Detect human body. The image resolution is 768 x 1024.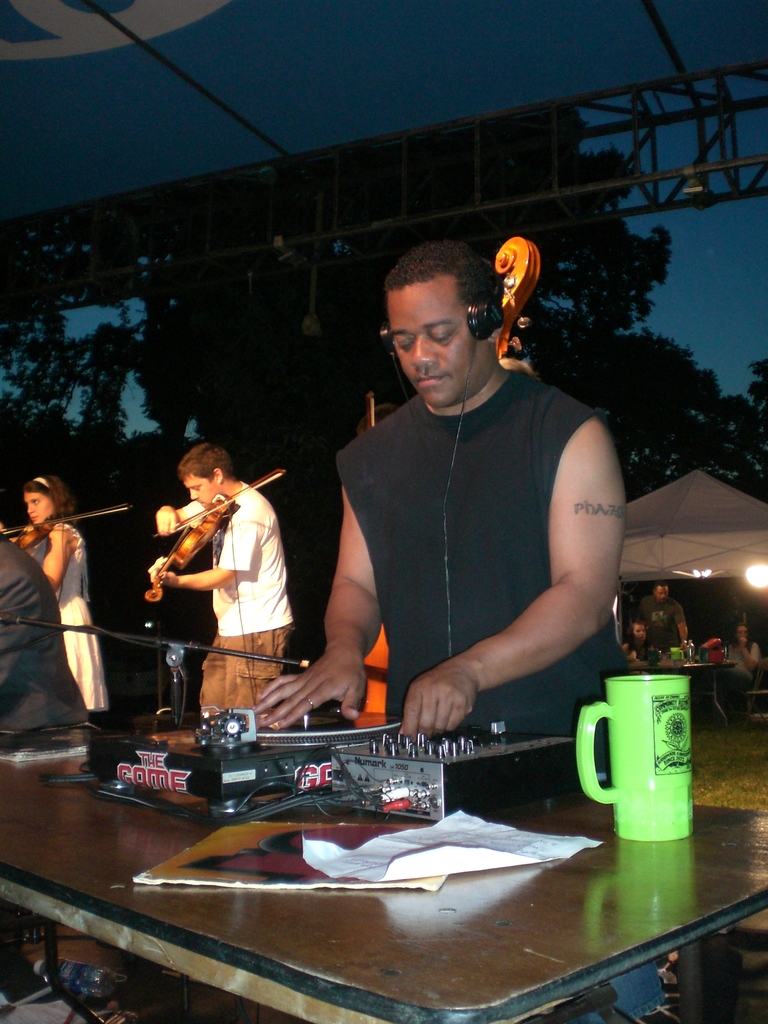
bbox=(138, 426, 314, 723).
